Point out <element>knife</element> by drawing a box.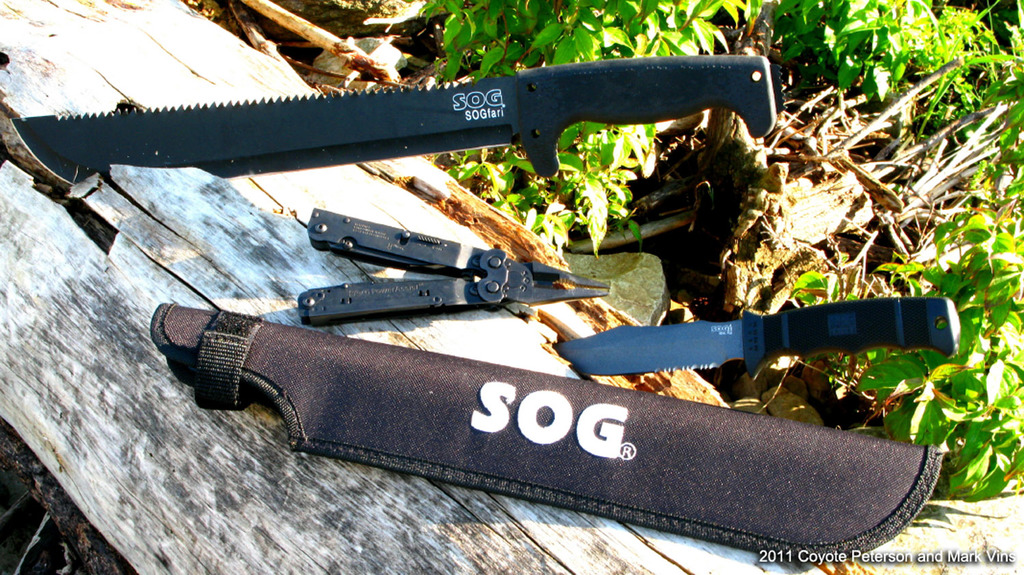
<bbox>11, 52, 776, 181</bbox>.
